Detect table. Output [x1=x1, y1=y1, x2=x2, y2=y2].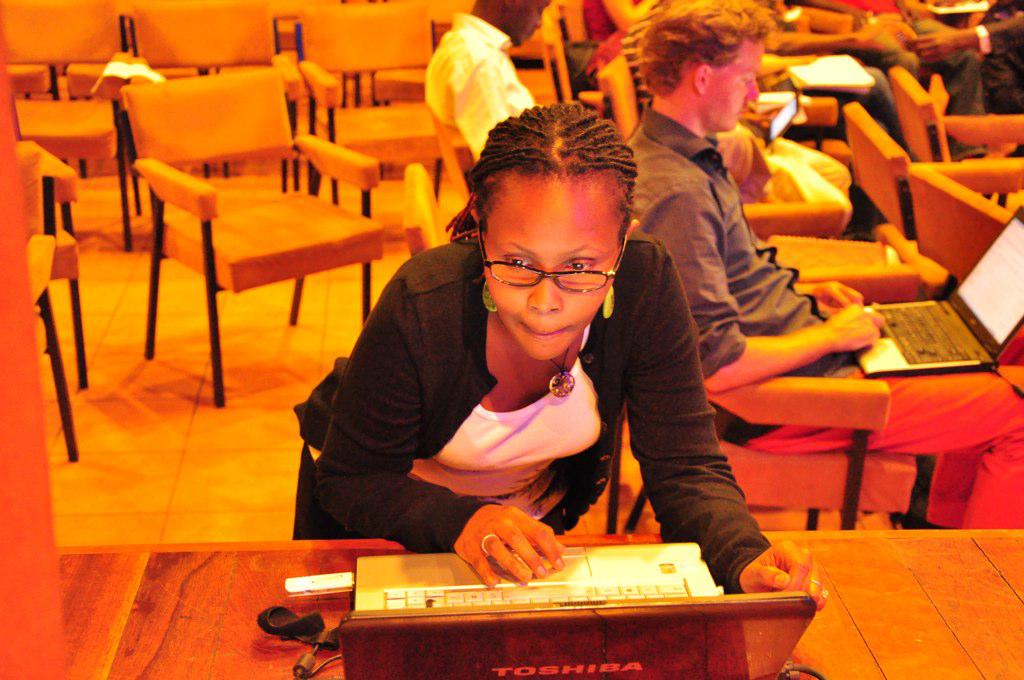
[x1=57, y1=531, x2=1023, y2=679].
